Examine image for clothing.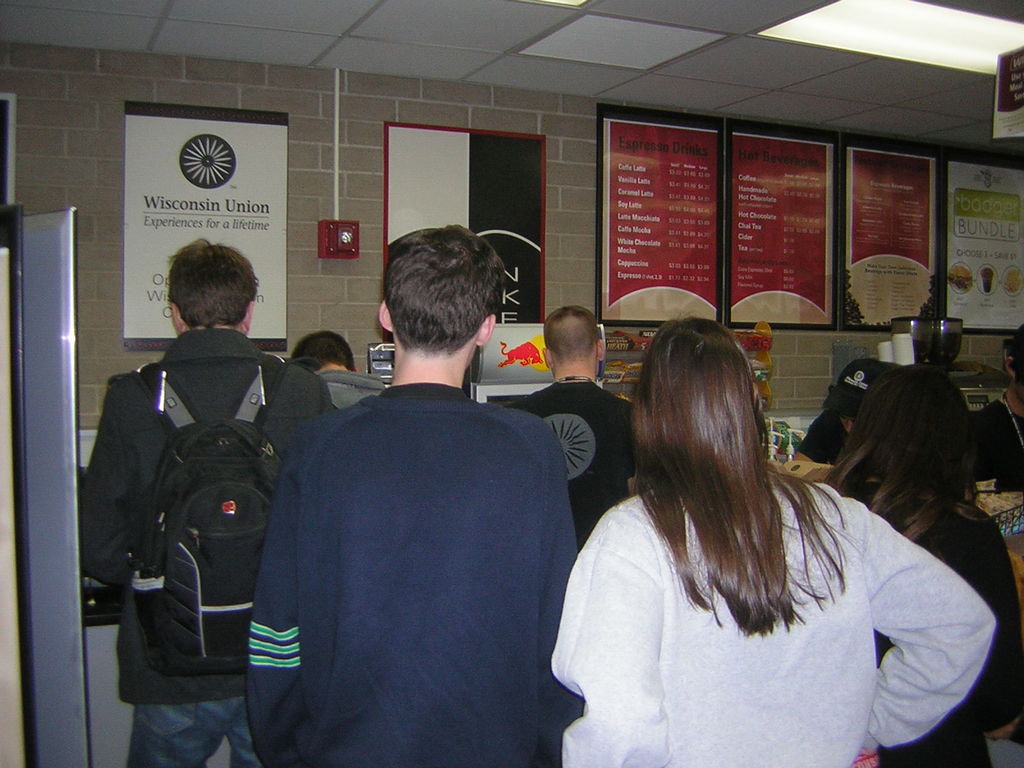
Examination result: <box>251,320,594,767</box>.
